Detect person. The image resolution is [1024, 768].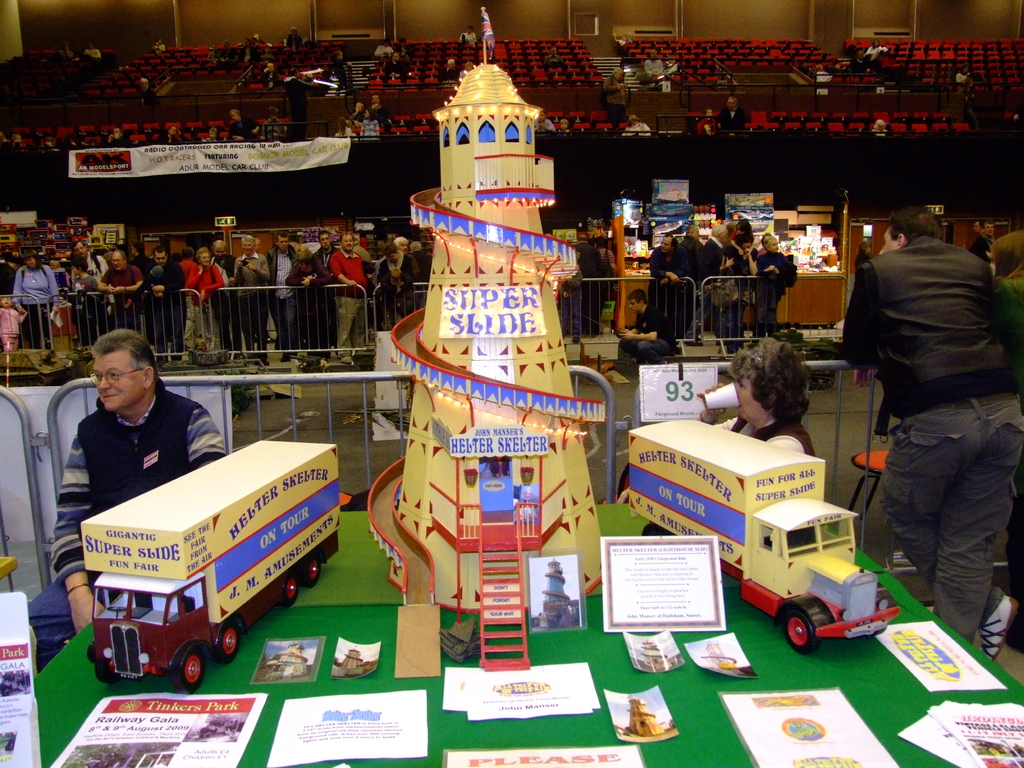
842 205 1023 659.
